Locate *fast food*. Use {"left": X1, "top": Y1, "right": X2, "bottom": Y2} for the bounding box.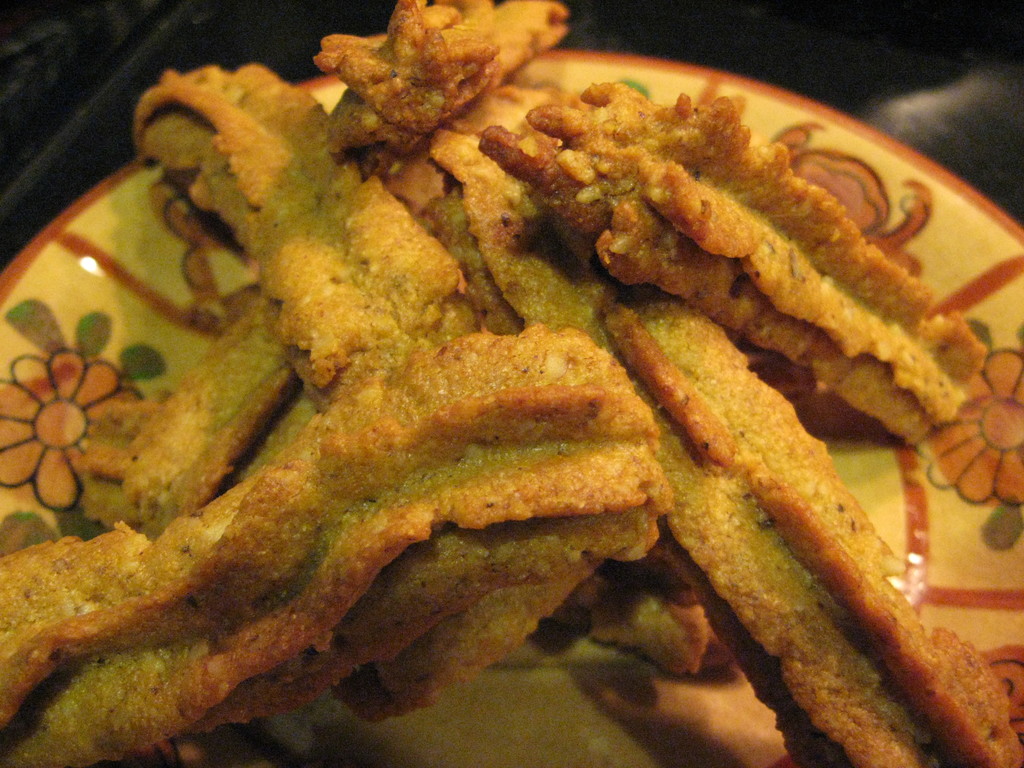
{"left": 0, "top": 323, "right": 674, "bottom": 767}.
